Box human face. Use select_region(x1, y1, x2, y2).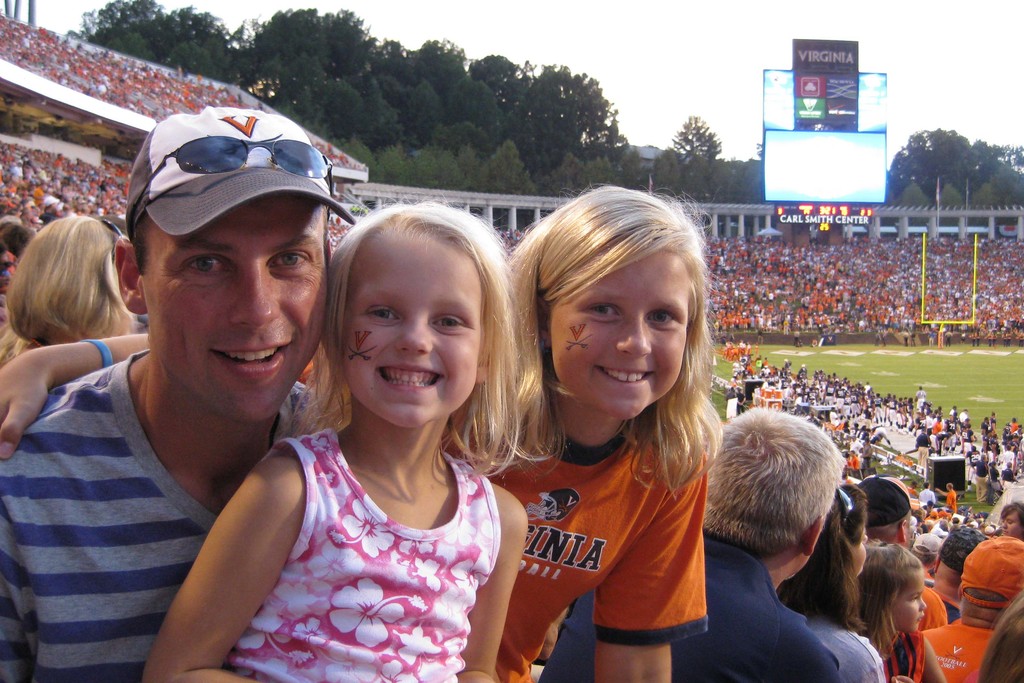
select_region(846, 528, 870, 573).
